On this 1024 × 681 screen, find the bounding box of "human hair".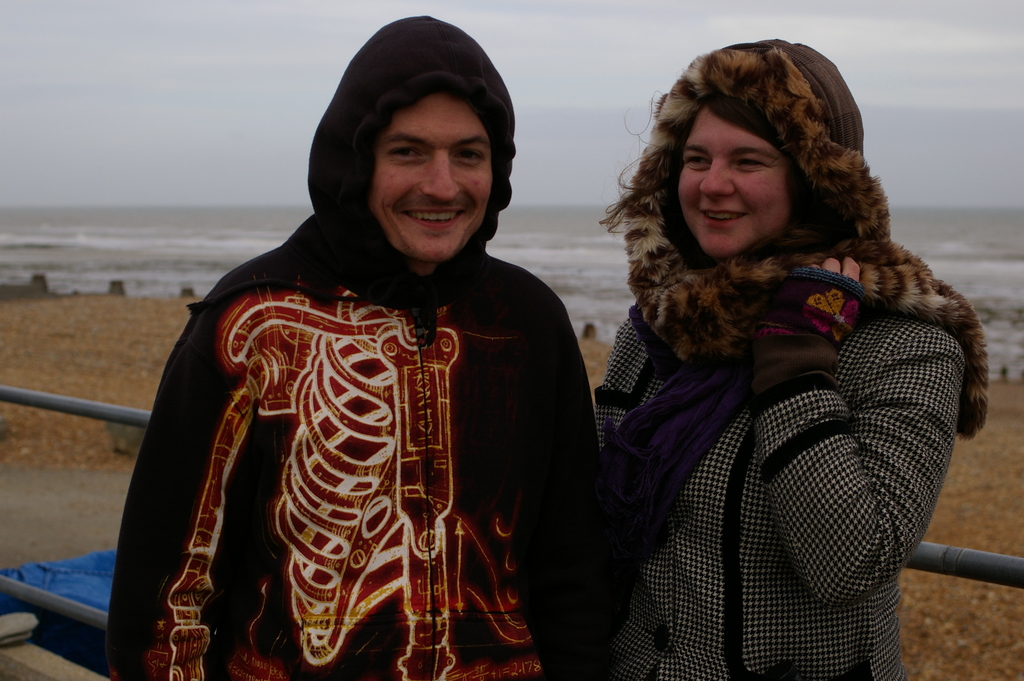
Bounding box: 657,107,796,261.
